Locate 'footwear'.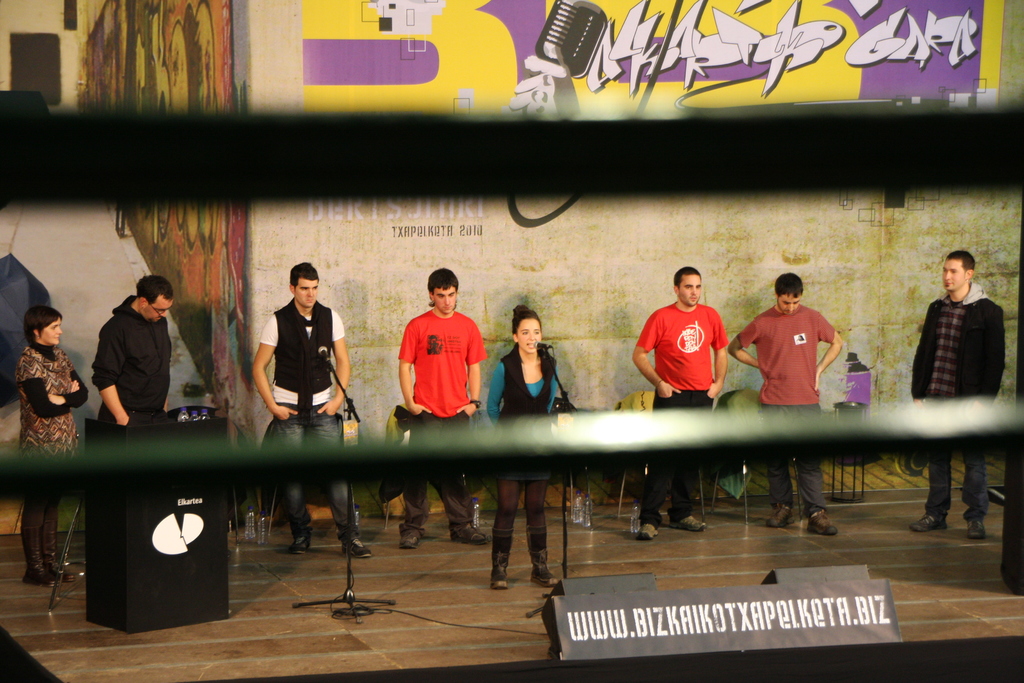
Bounding box: (left=342, top=540, right=376, bottom=561).
